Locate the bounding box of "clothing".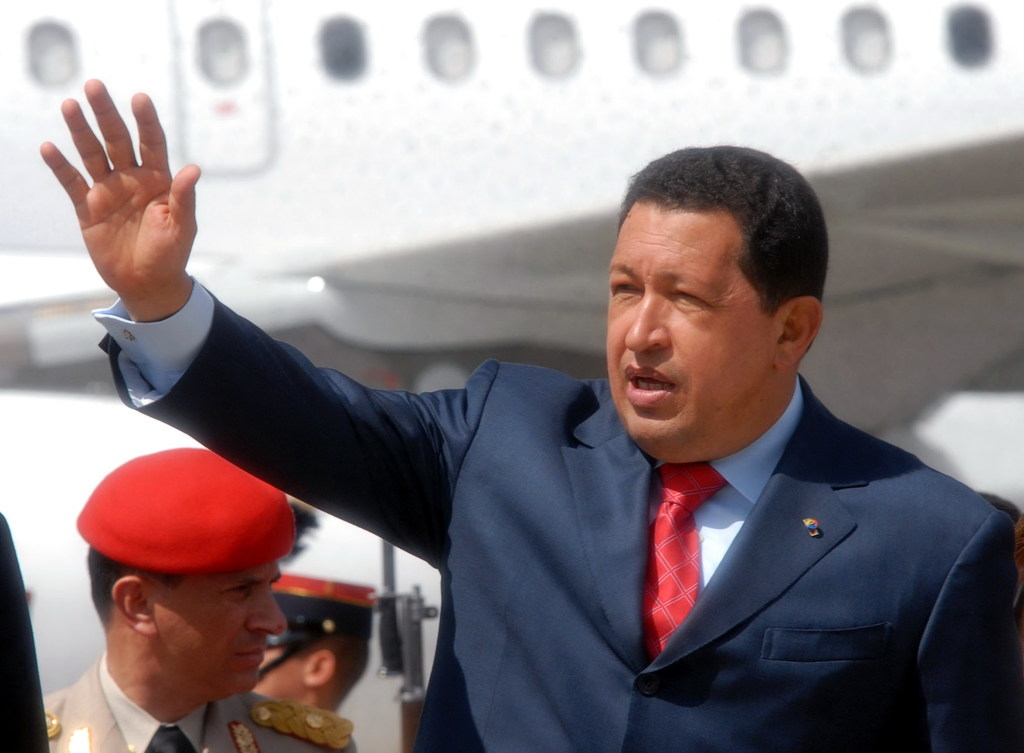
Bounding box: bbox=[92, 291, 1011, 752].
